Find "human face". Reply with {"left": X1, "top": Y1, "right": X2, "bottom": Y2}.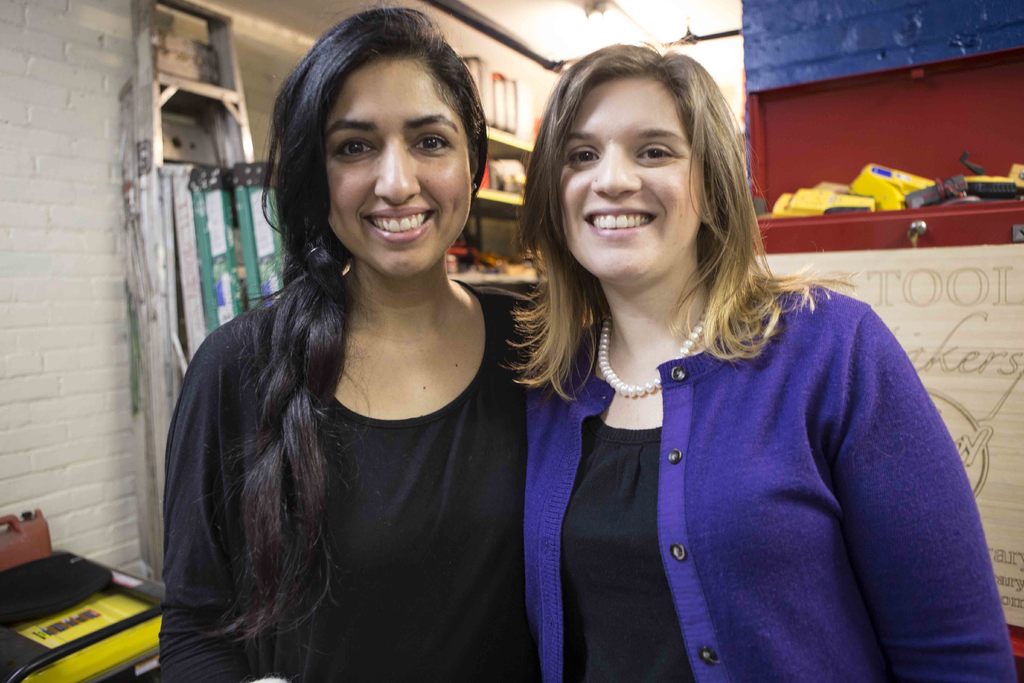
{"left": 324, "top": 52, "right": 470, "bottom": 278}.
